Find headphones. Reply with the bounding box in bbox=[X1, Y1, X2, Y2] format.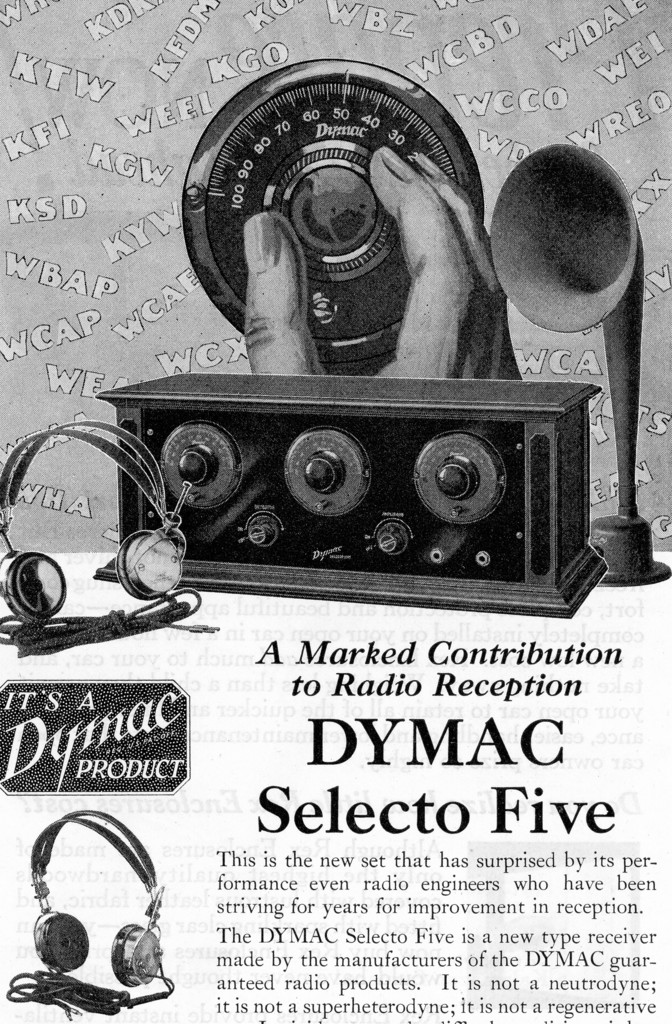
bbox=[33, 824, 168, 1000].
